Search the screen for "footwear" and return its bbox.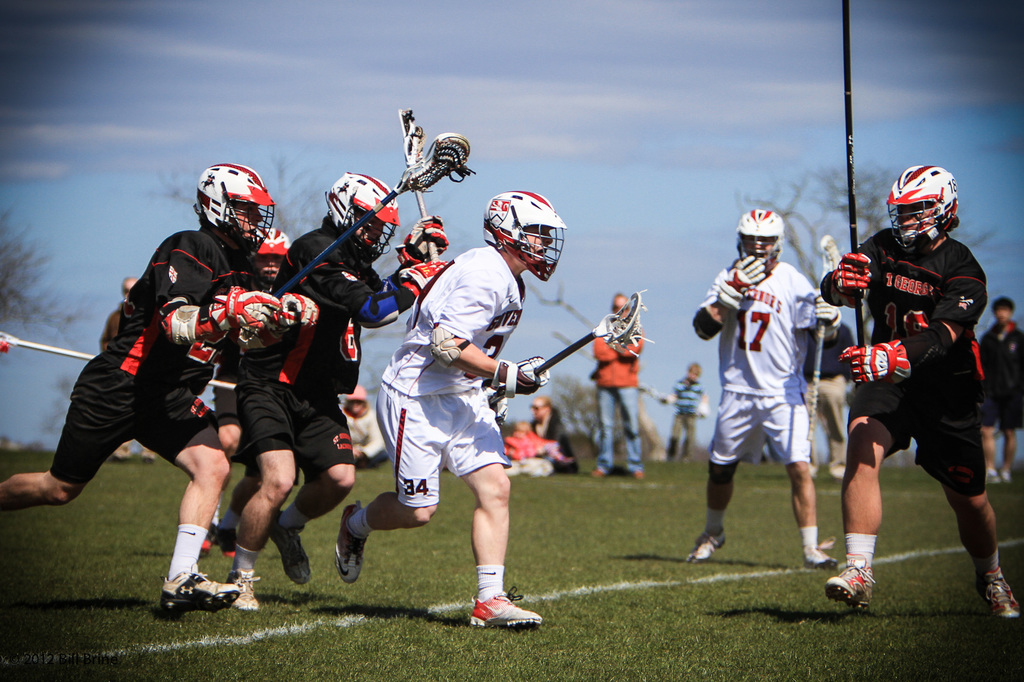
Found: x1=456 y1=578 x2=528 y2=639.
